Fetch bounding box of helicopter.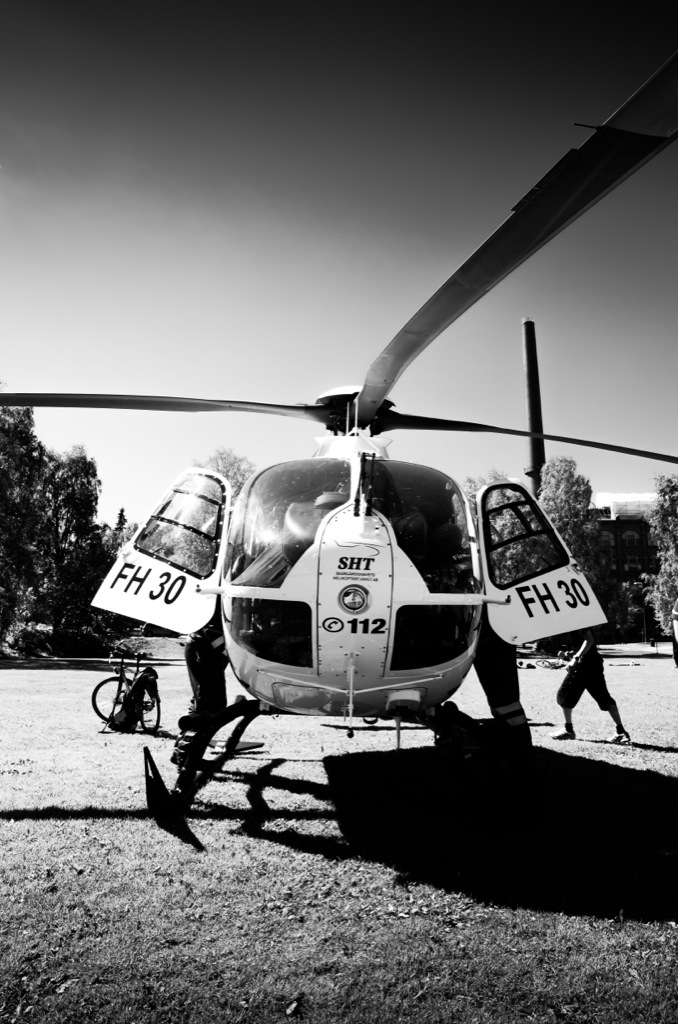
Bbox: <box>0,63,677,822</box>.
